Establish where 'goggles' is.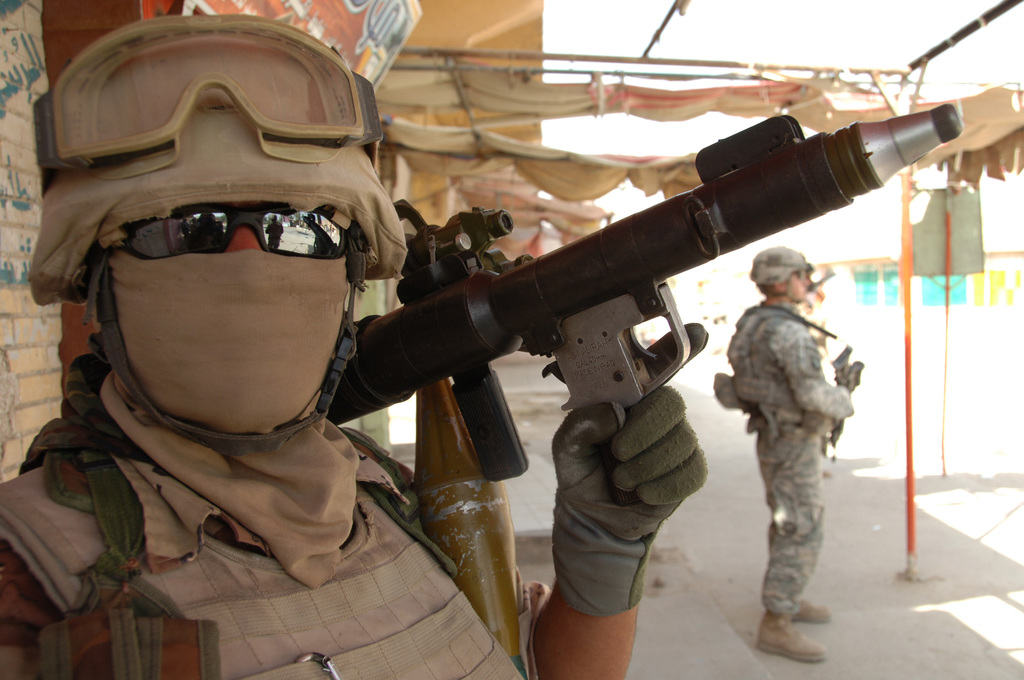
Established at locate(120, 203, 360, 263).
